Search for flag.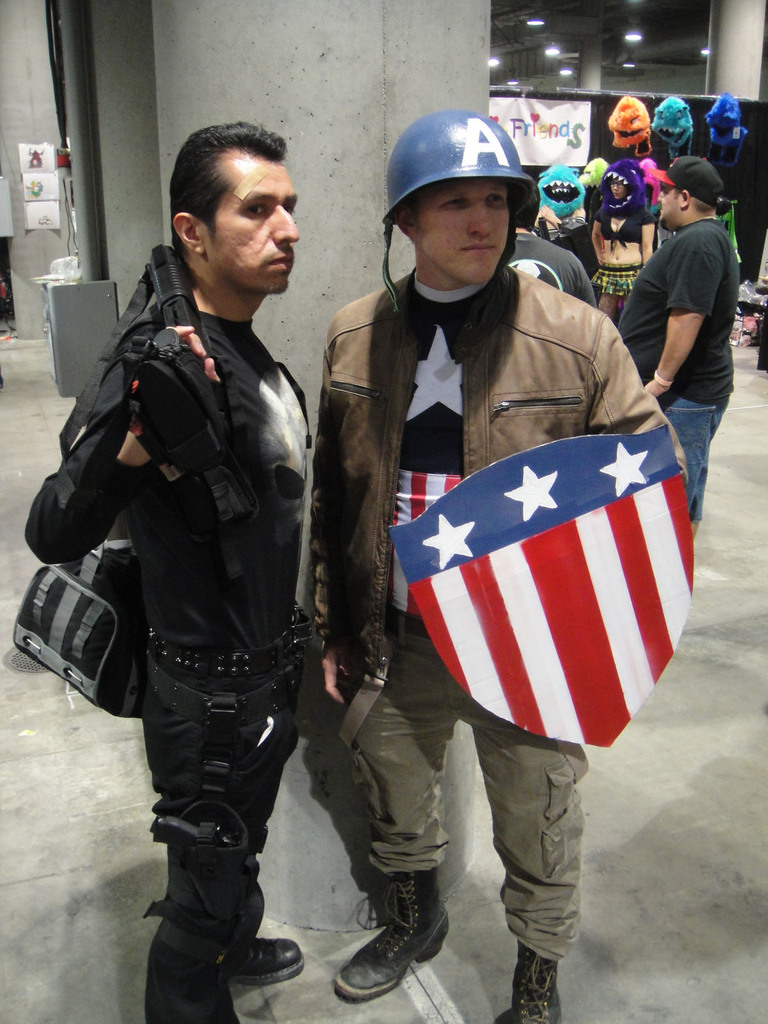
Found at locate(404, 428, 692, 704).
